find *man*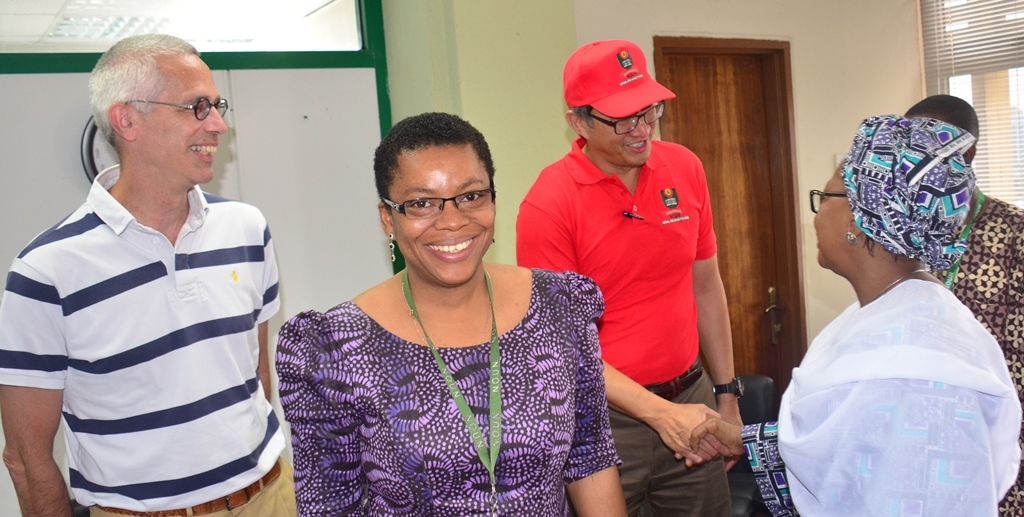
513, 40, 743, 516
